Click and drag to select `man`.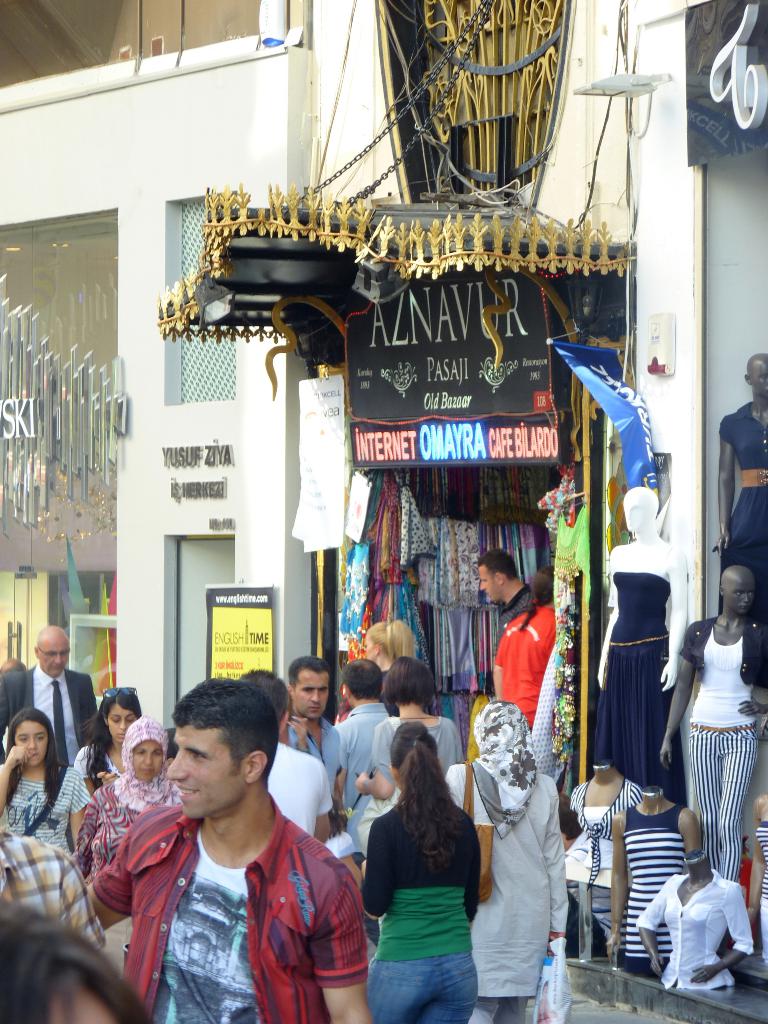
Selection: x1=88, y1=679, x2=369, y2=1018.
